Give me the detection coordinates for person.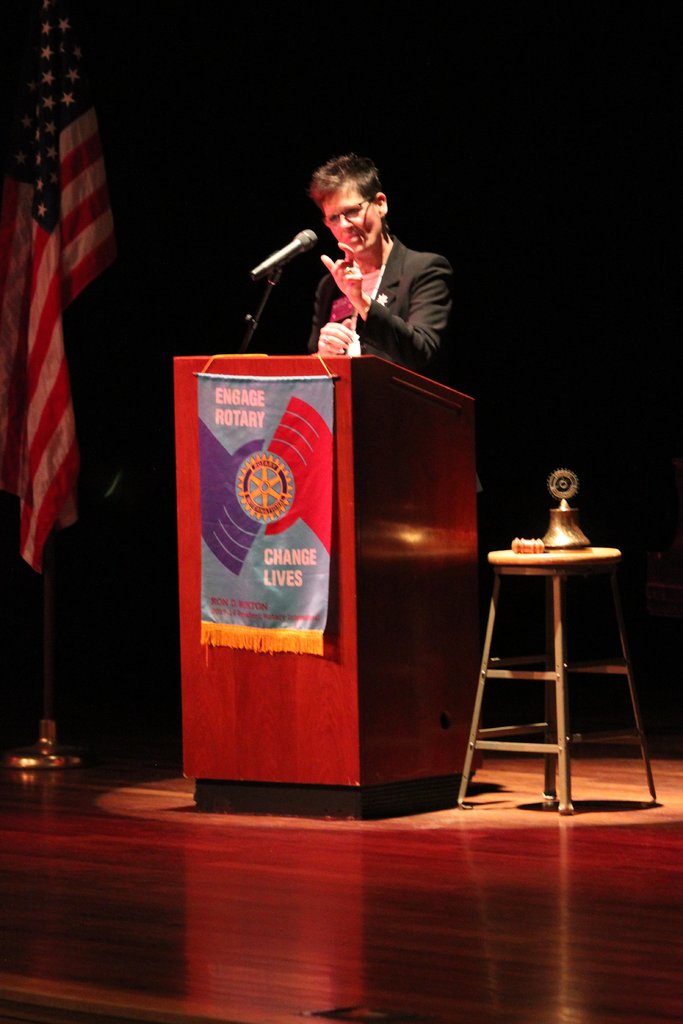
locate(277, 140, 483, 536).
